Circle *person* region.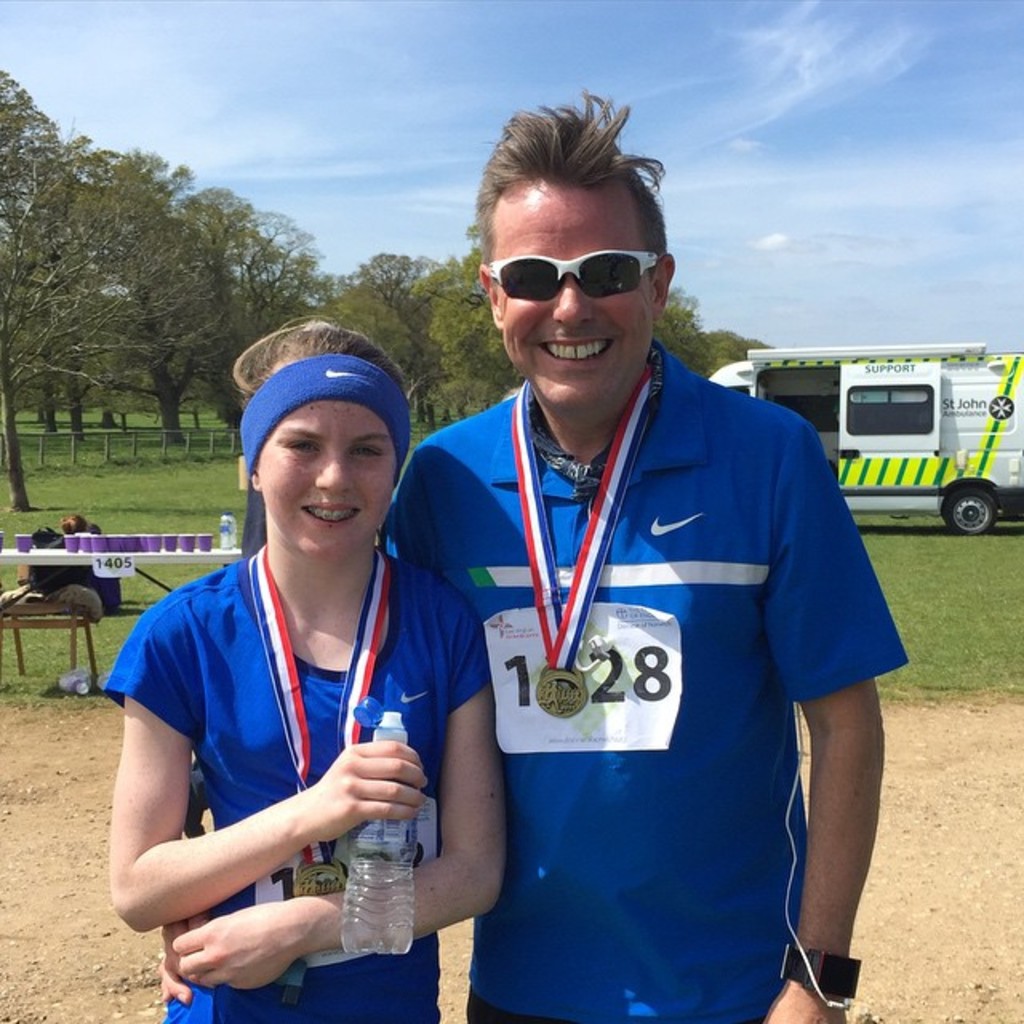
Region: (x1=122, y1=304, x2=469, y2=1022).
